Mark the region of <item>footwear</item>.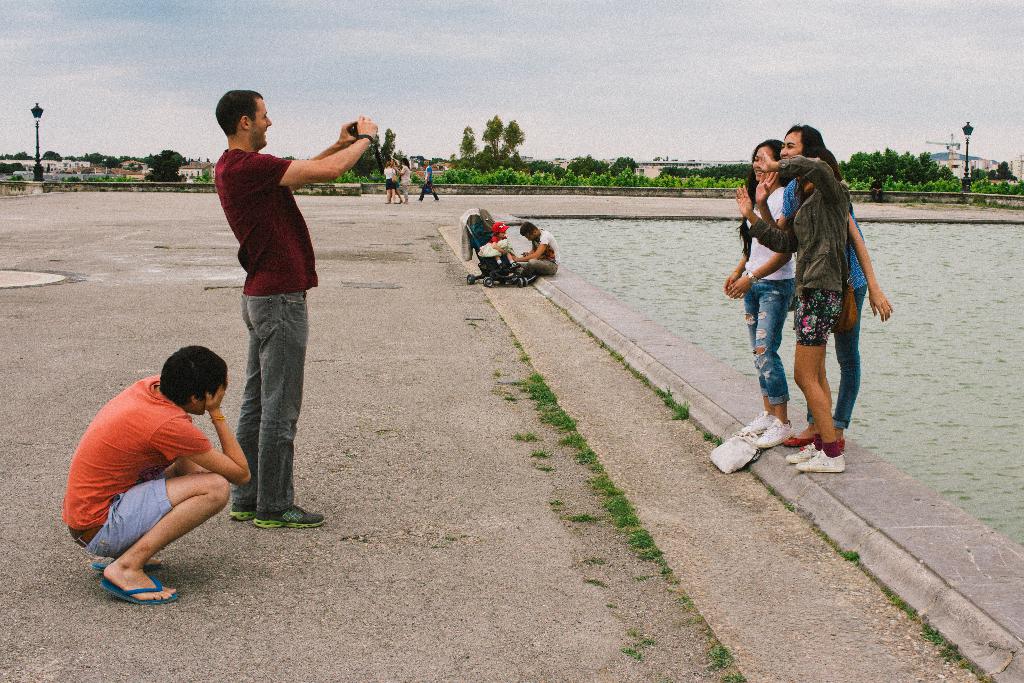
Region: bbox(99, 572, 180, 598).
